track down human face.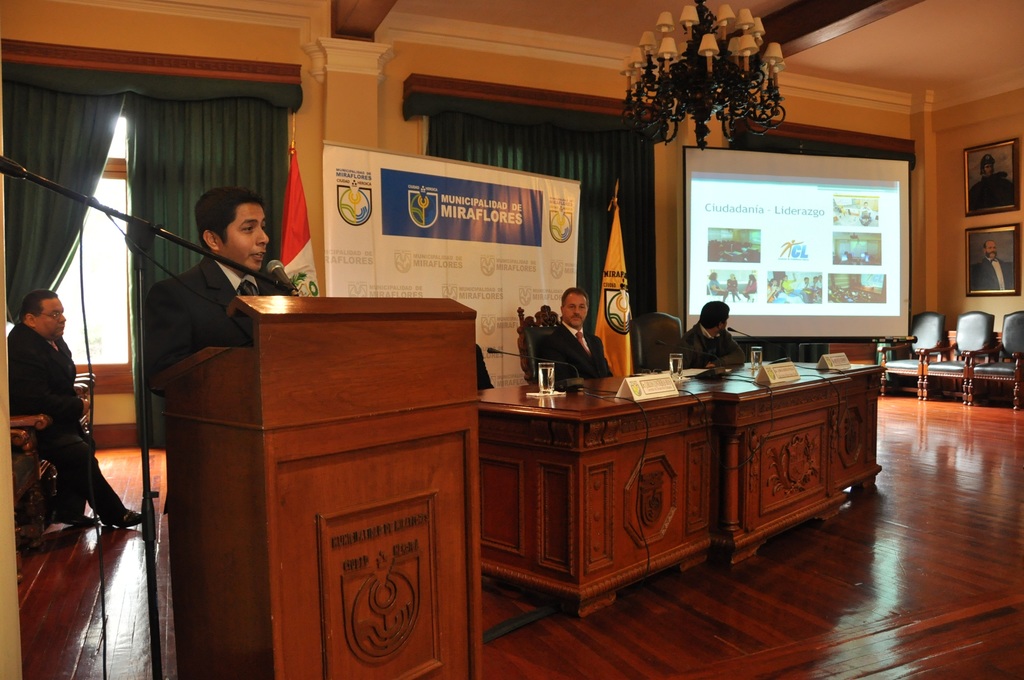
Tracked to bbox=[563, 289, 589, 328].
